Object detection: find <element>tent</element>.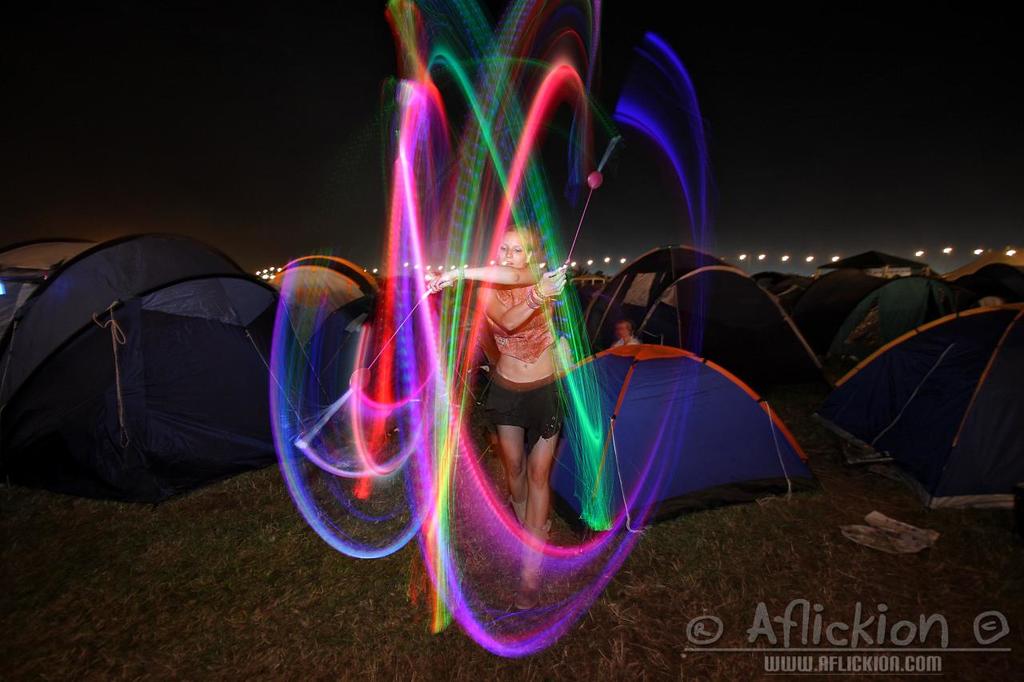
region(0, 237, 1023, 537).
